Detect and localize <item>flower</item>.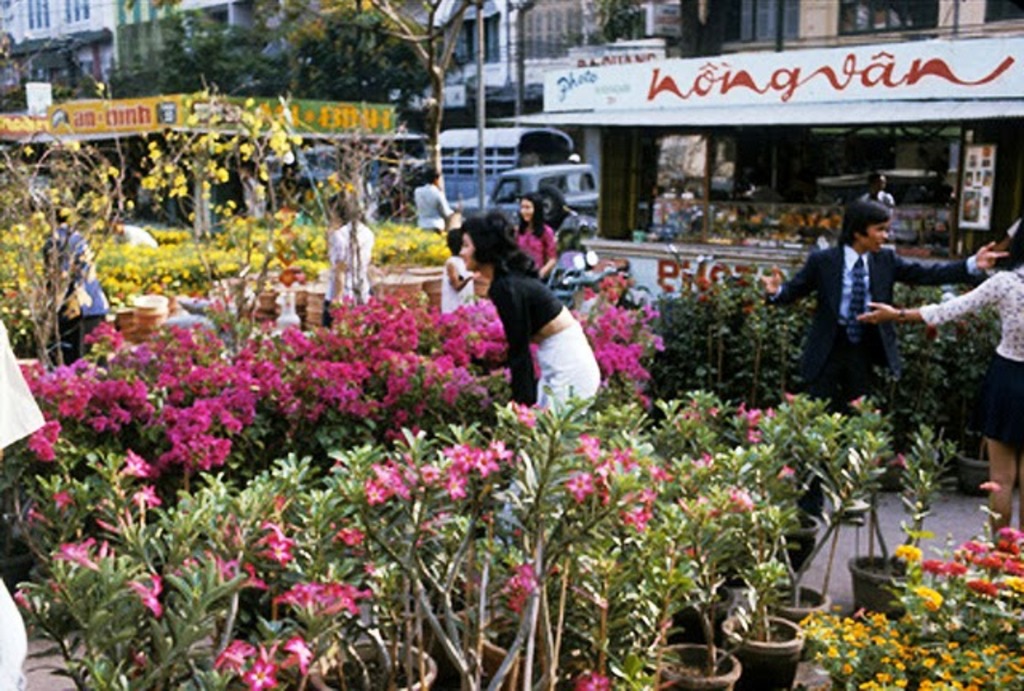
Localized at [890, 539, 920, 563].
